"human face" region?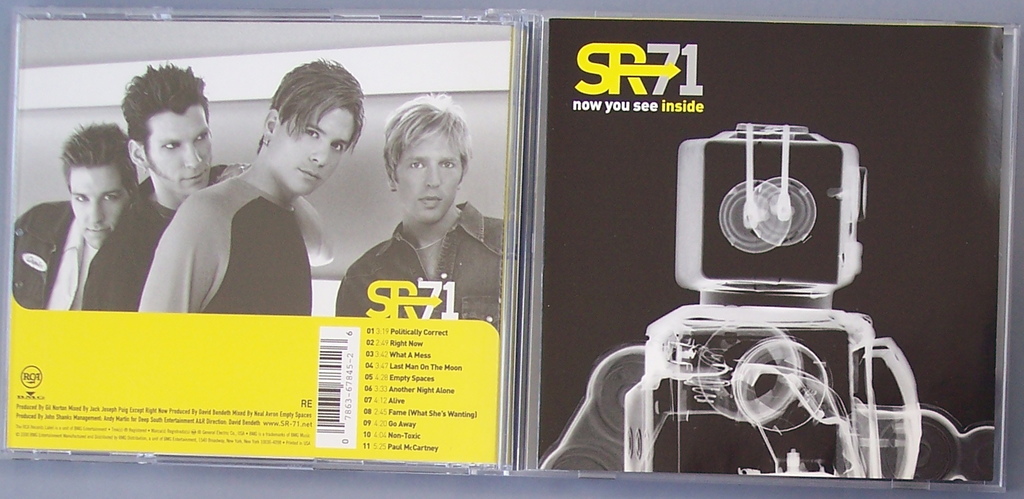
(393,131,464,225)
